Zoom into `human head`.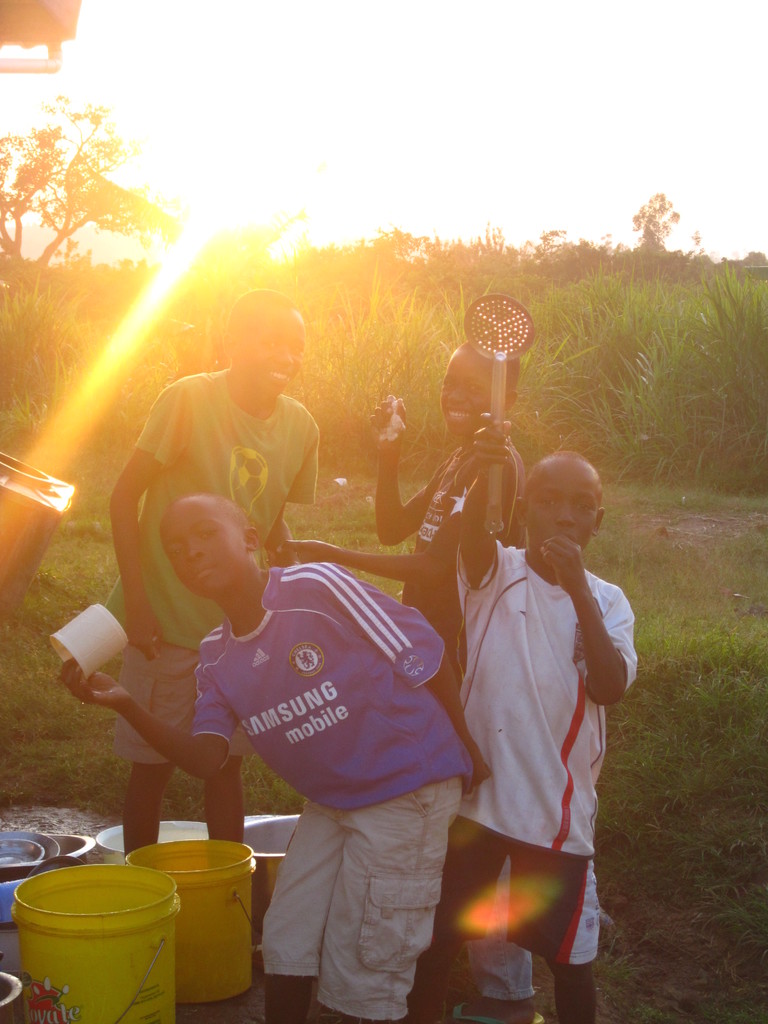
Zoom target: l=209, t=282, r=300, b=393.
